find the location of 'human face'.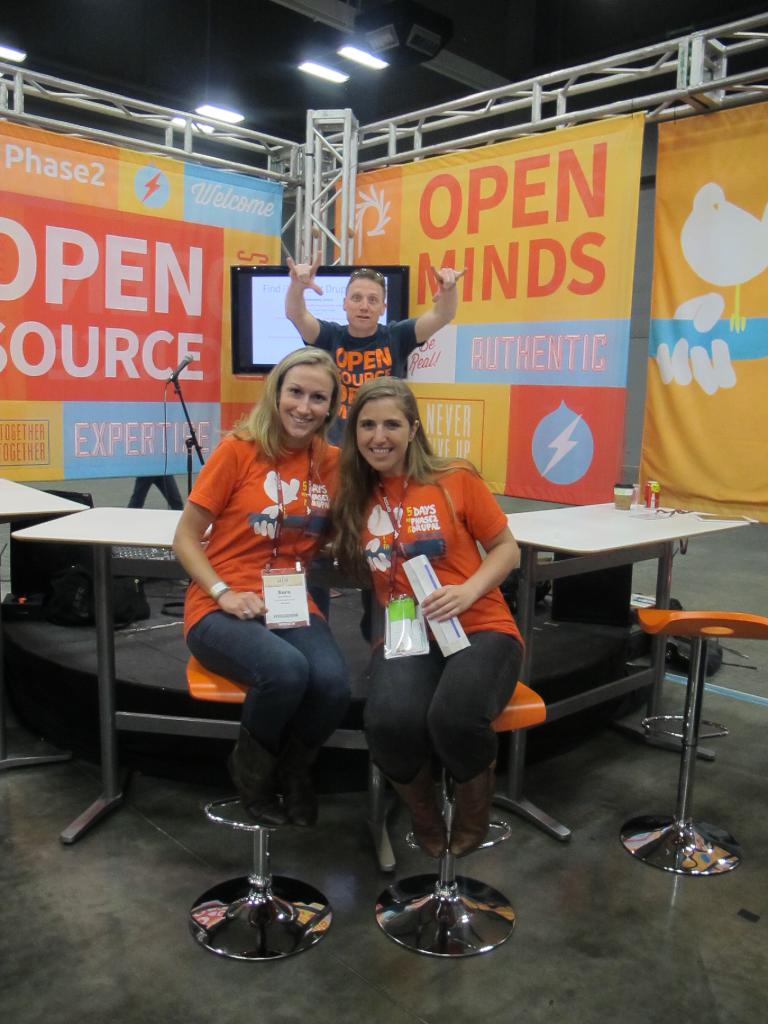
Location: rect(353, 399, 410, 471).
